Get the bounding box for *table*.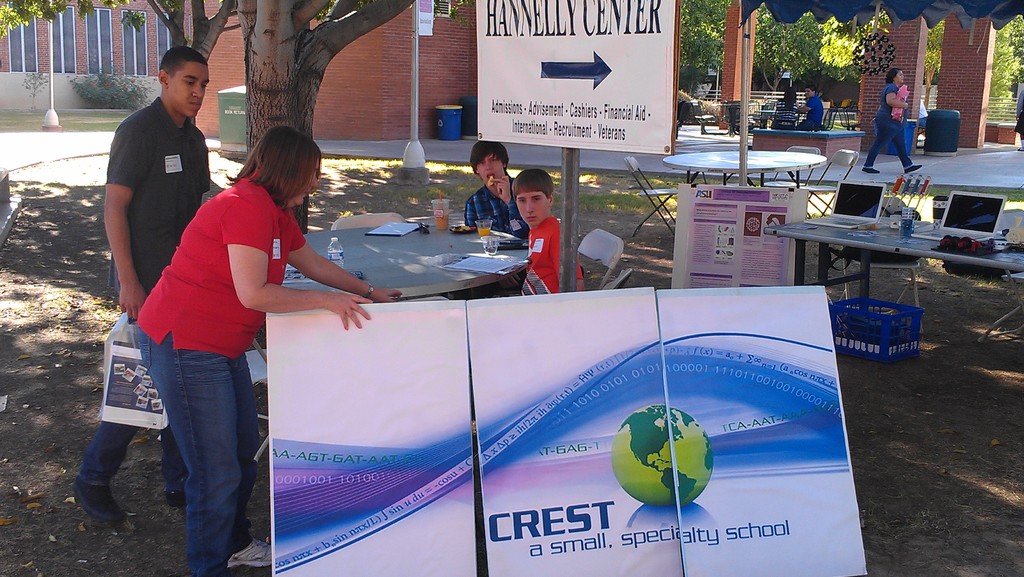
(257,220,525,457).
